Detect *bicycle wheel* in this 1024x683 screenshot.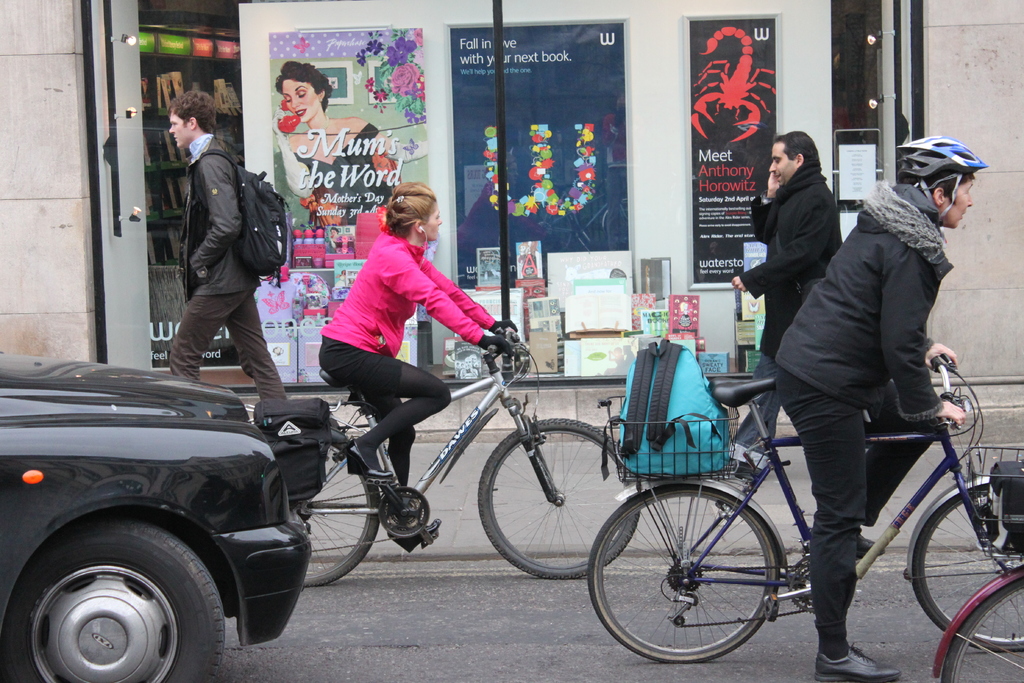
Detection: (588, 483, 780, 662).
